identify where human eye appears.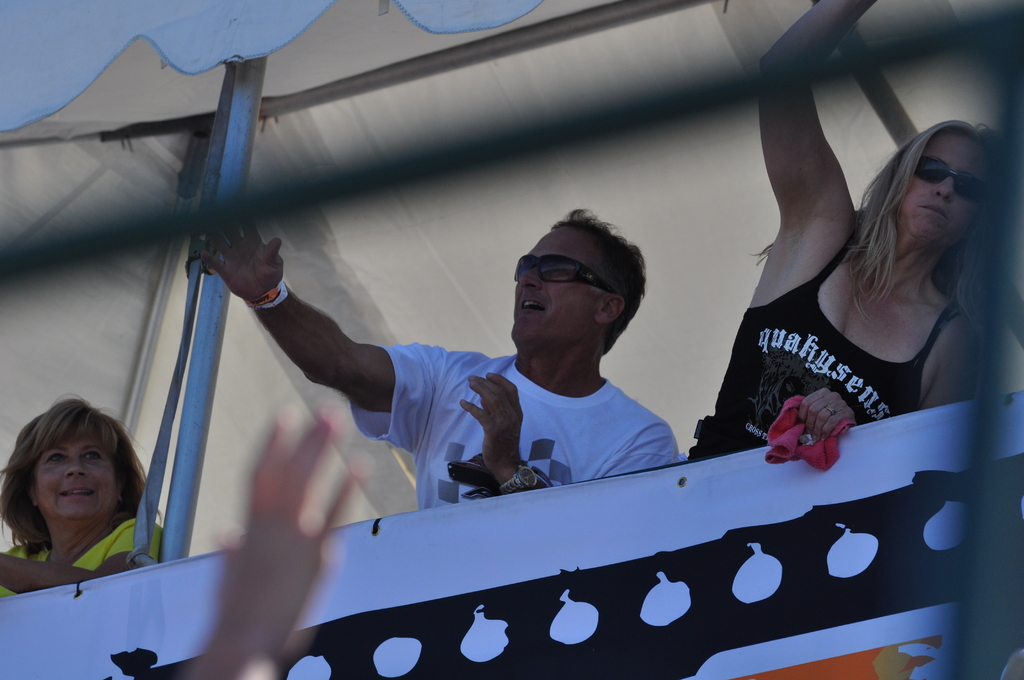
Appears at bbox=(79, 447, 102, 463).
